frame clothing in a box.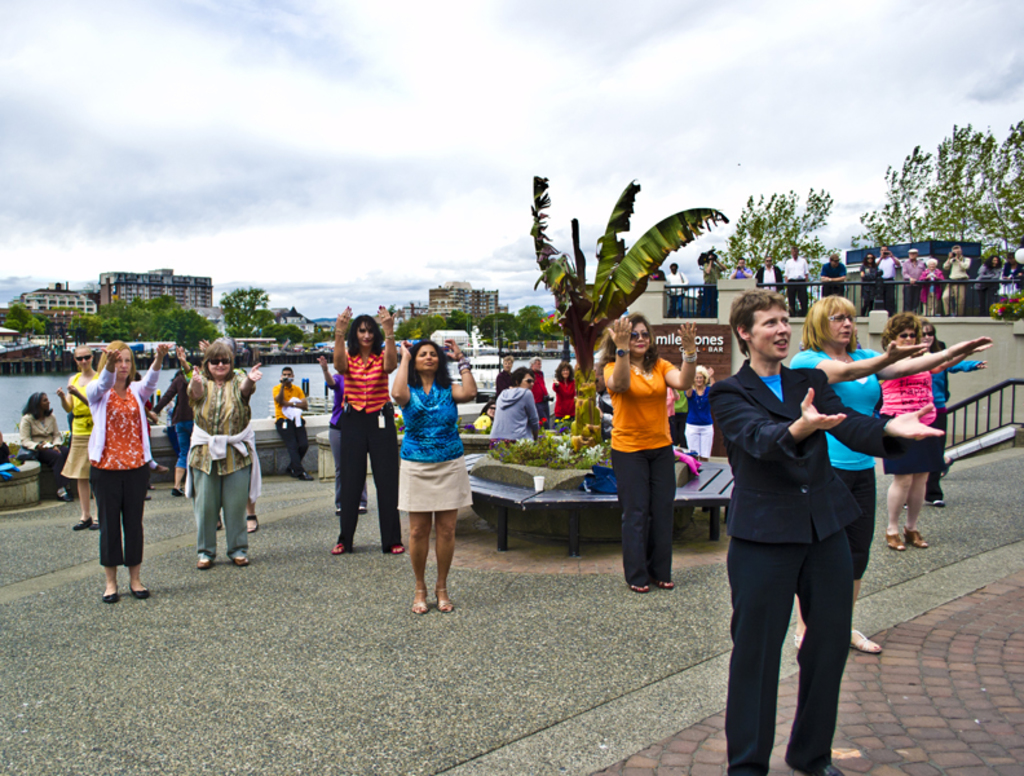
pyautogui.locateOnScreen(156, 389, 173, 457).
